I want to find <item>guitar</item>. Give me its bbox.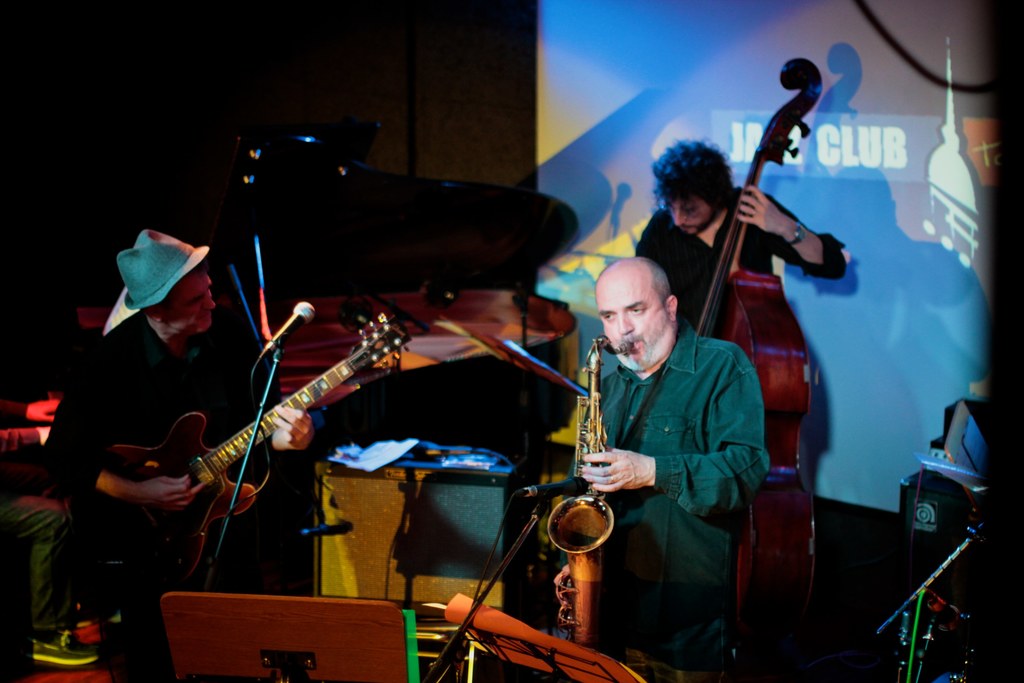
rect(689, 49, 824, 656).
